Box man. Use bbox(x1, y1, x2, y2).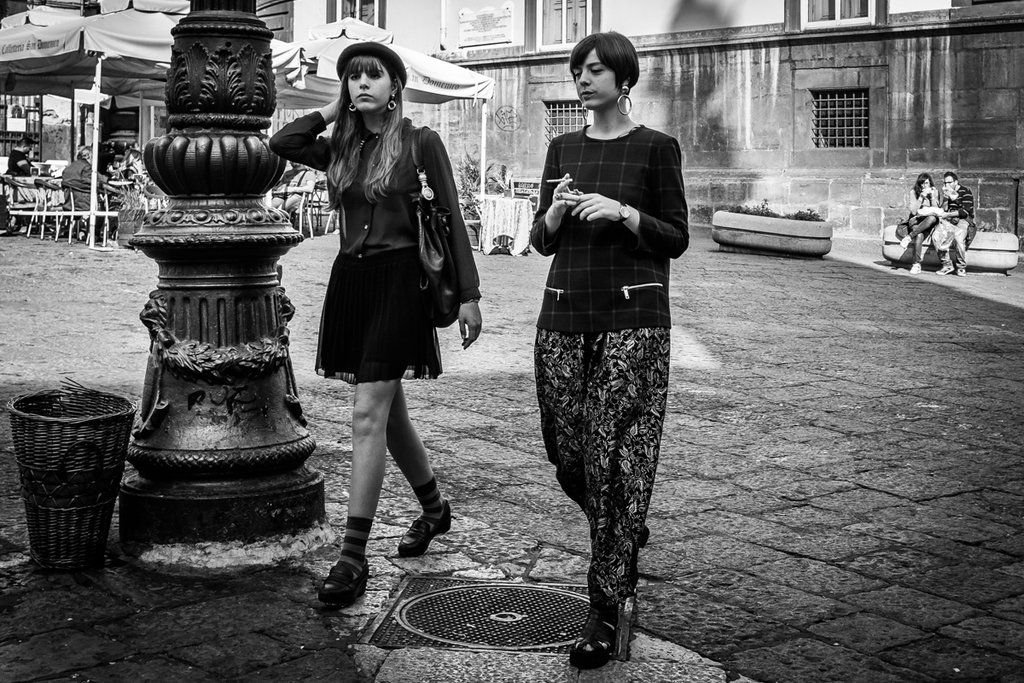
bbox(940, 172, 973, 276).
